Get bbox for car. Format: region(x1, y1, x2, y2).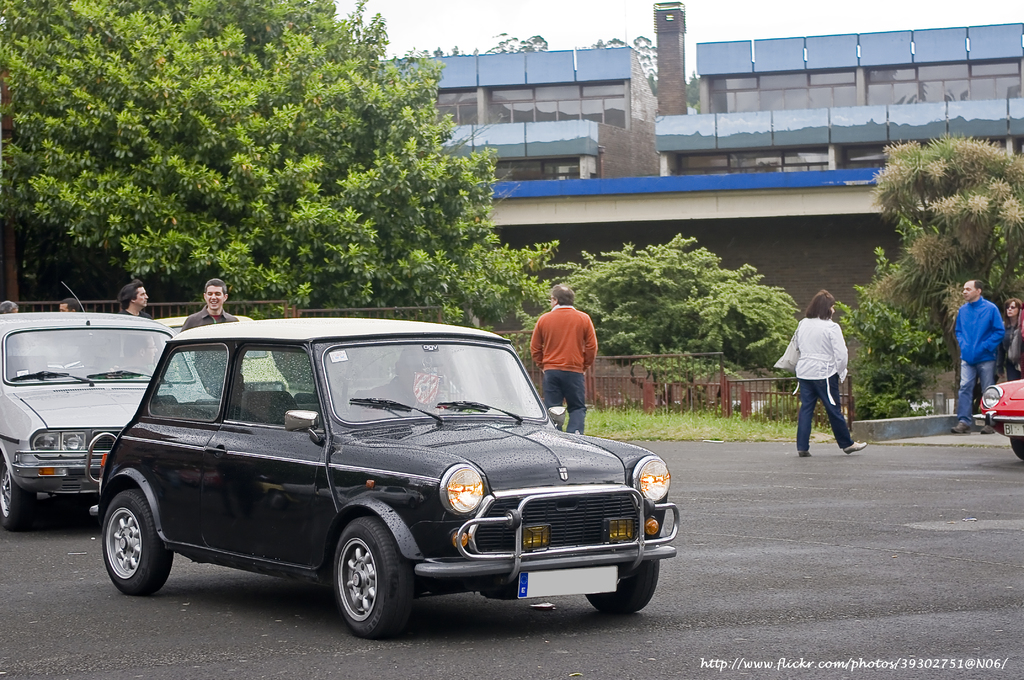
region(0, 282, 214, 530).
